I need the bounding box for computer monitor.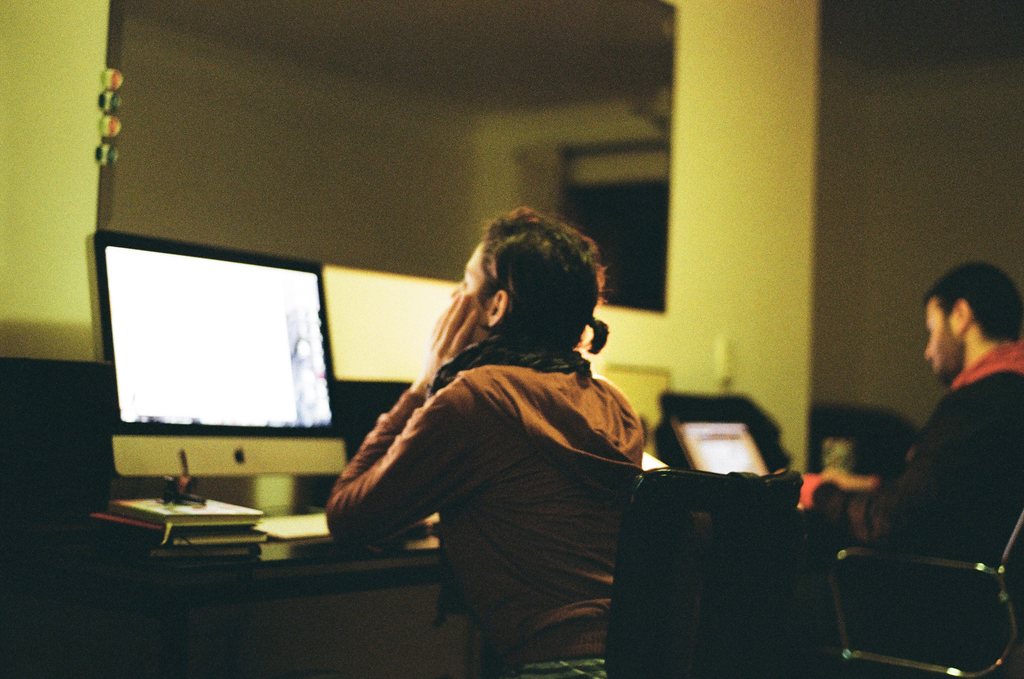
Here it is: x1=89, y1=230, x2=354, y2=515.
